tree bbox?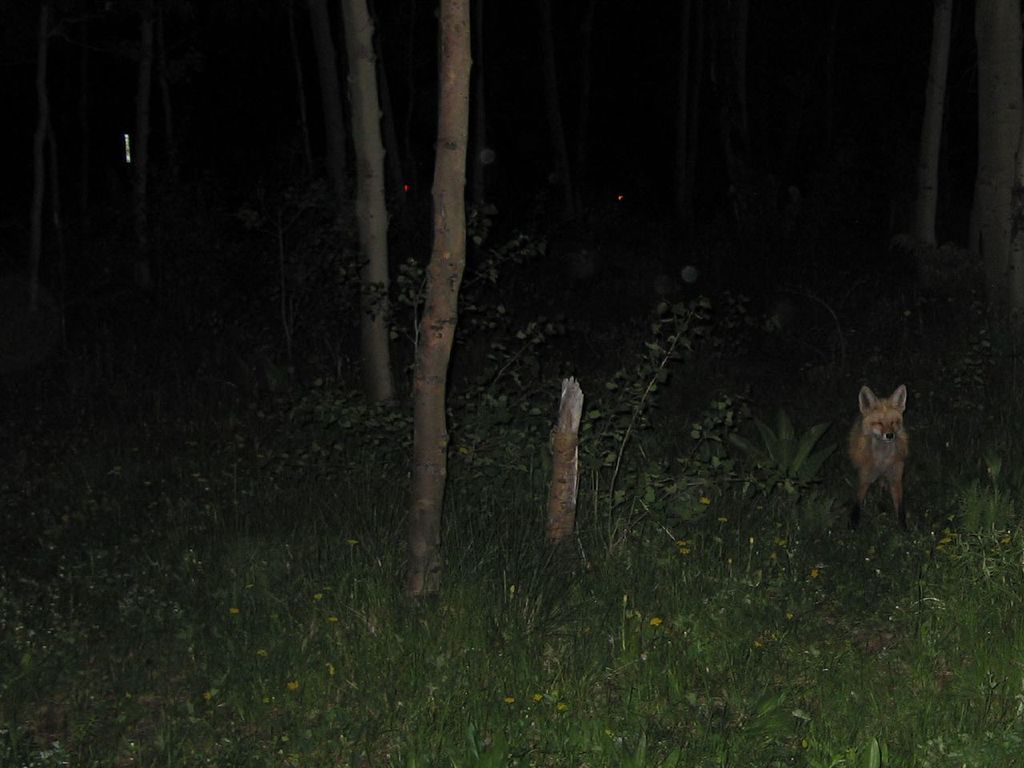
left=971, top=0, right=1023, bottom=355
